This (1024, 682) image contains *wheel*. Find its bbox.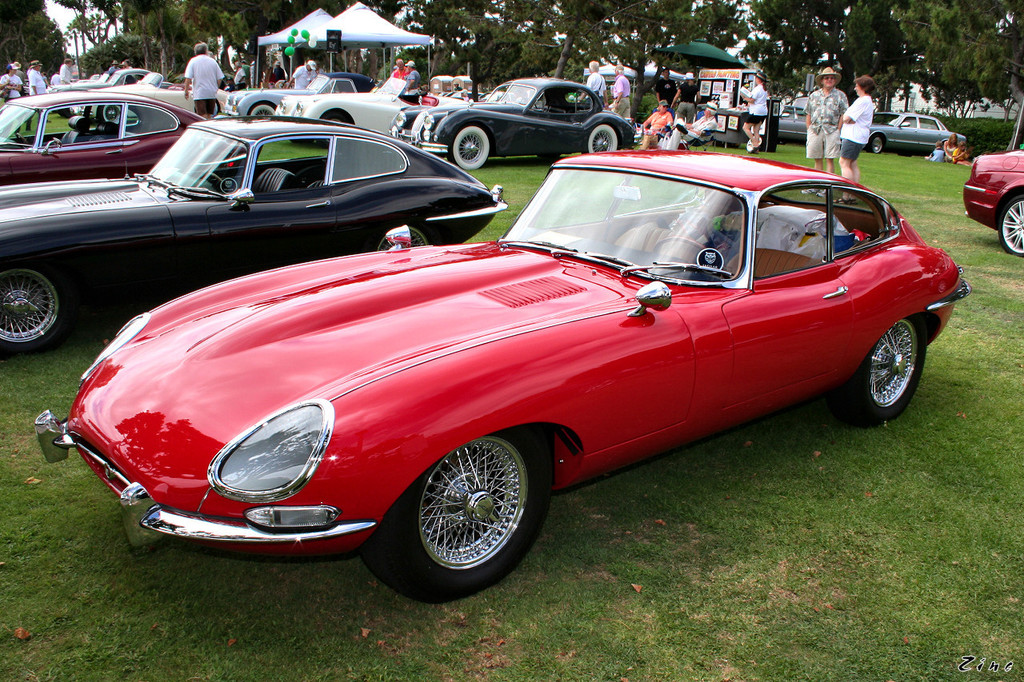
bbox(370, 221, 427, 249).
